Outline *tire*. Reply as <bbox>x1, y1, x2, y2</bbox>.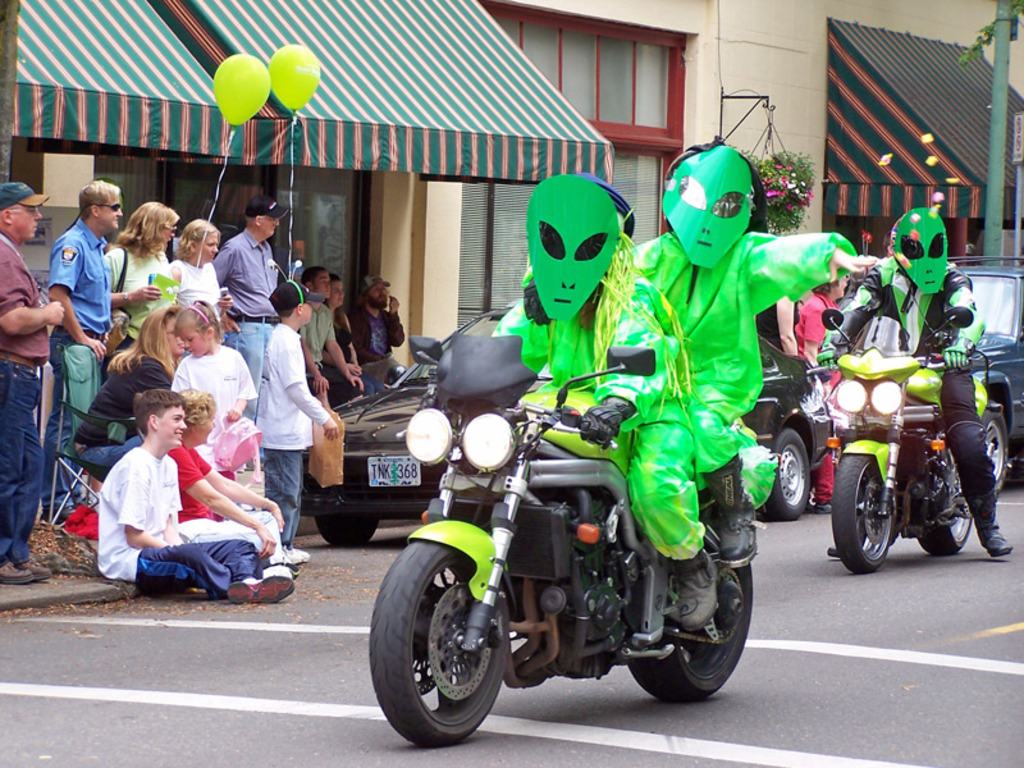
<bbox>979, 398, 1010, 497</bbox>.
